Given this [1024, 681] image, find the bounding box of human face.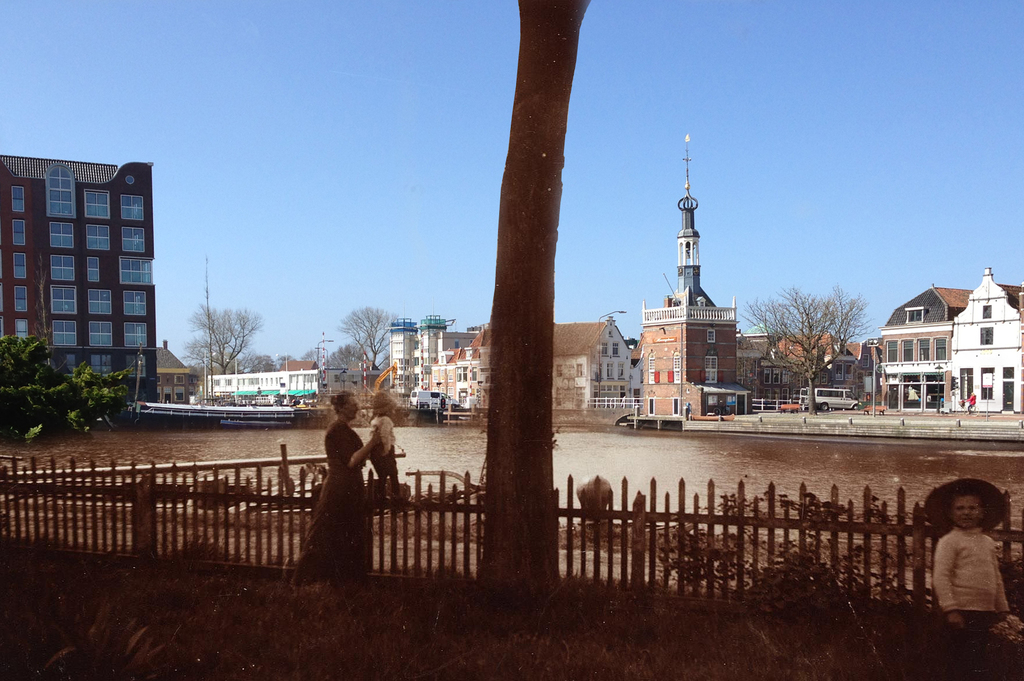
l=346, t=397, r=359, b=424.
